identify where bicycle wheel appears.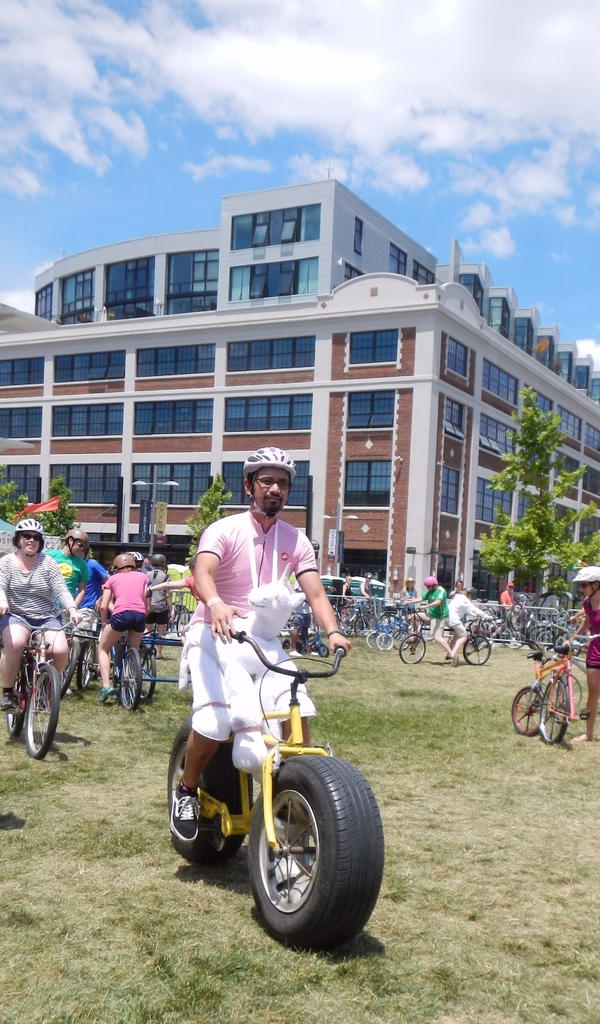
Appears at <region>536, 676, 569, 746</region>.
